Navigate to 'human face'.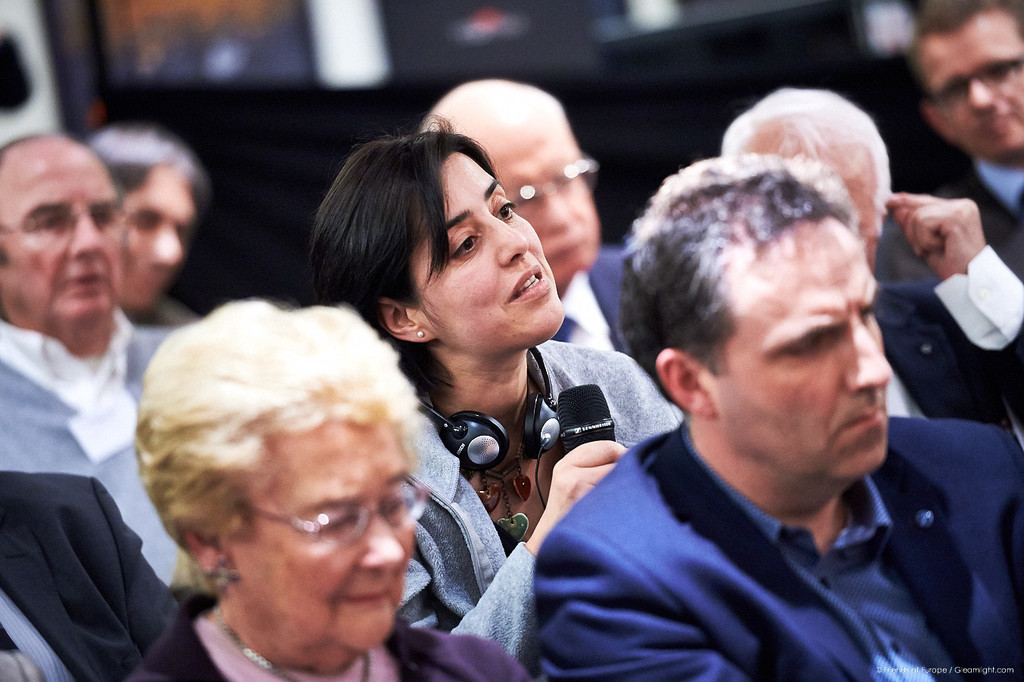
Navigation target: (left=914, top=27, right=1023, bottom=159).
